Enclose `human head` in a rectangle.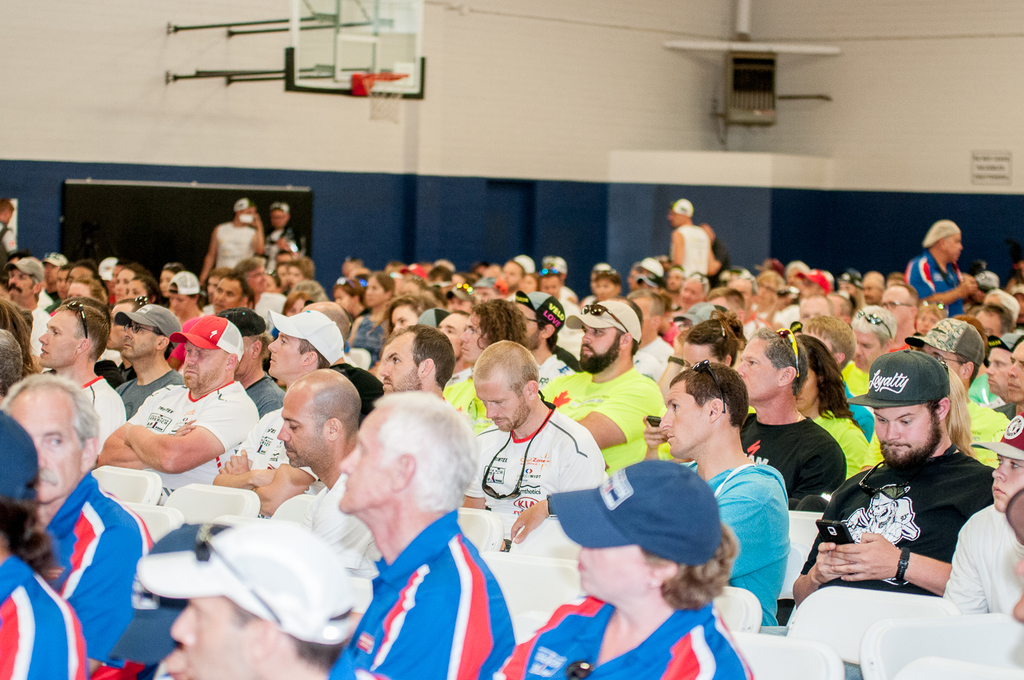
bbox=(116, 301, 179, 360).
